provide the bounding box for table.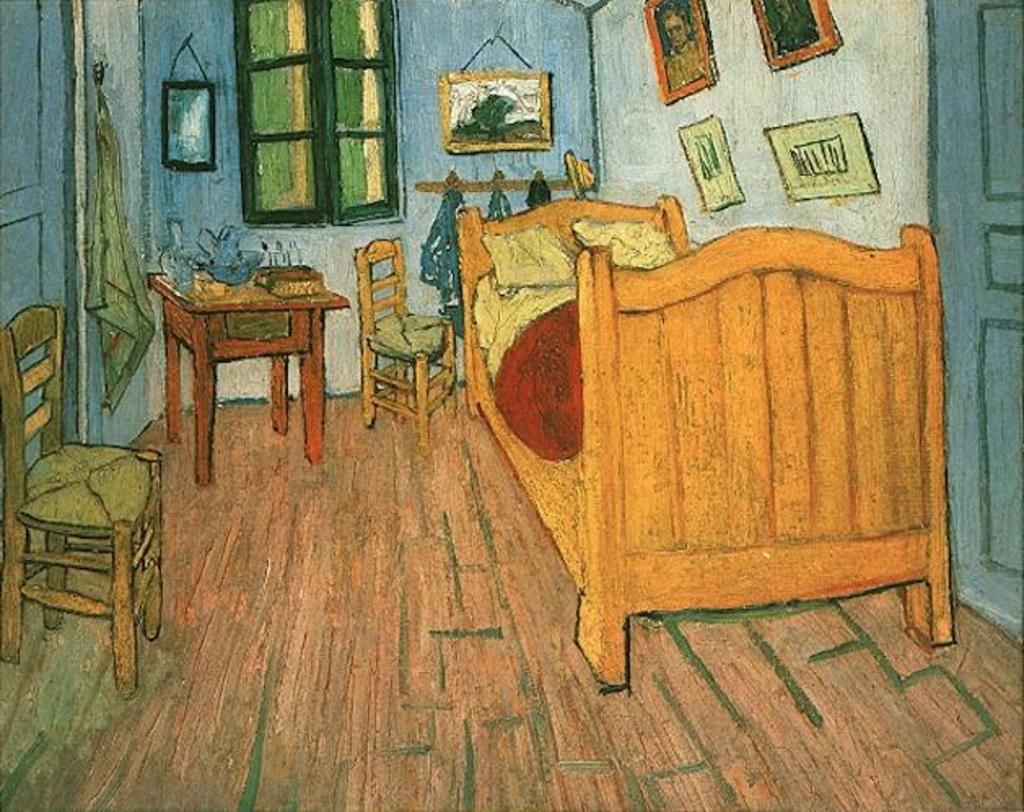
crop(137, 264, 345, 469).
